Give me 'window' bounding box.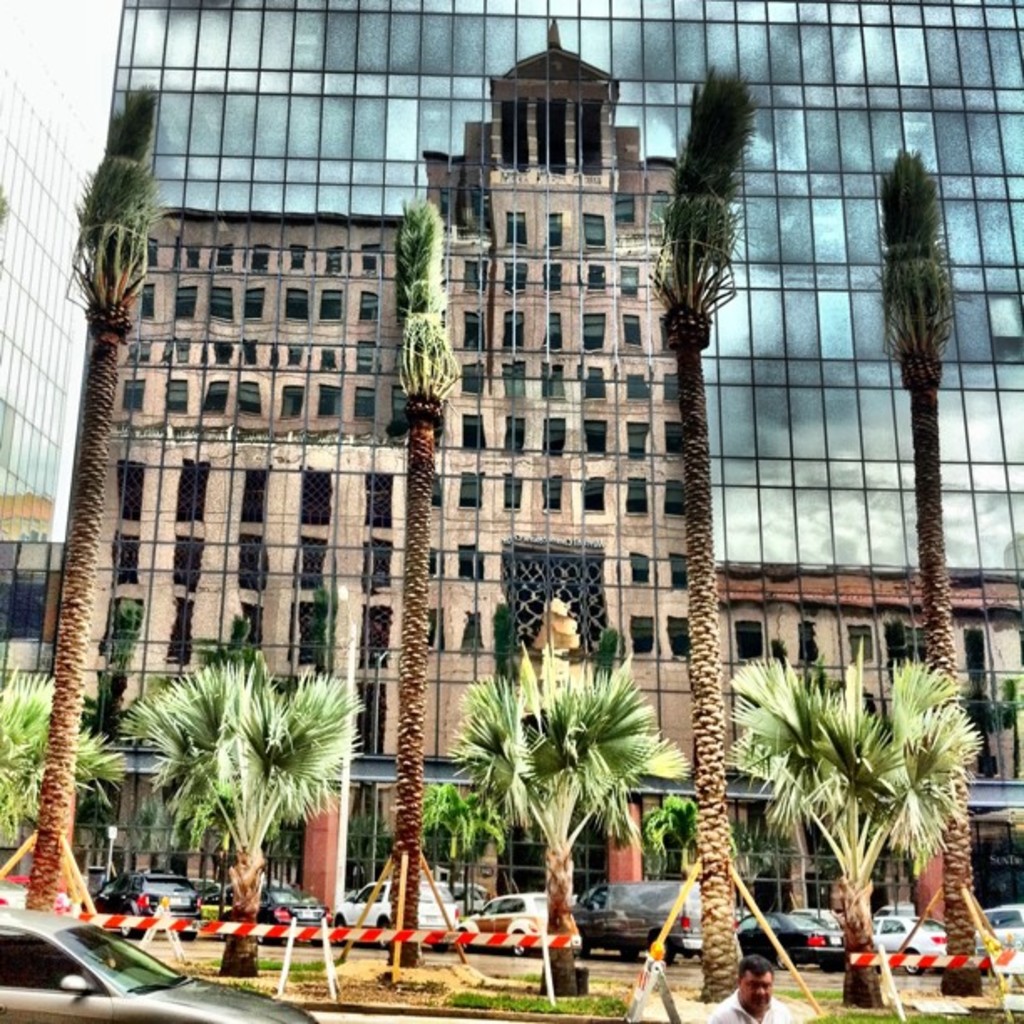
[457,356,487,395].
